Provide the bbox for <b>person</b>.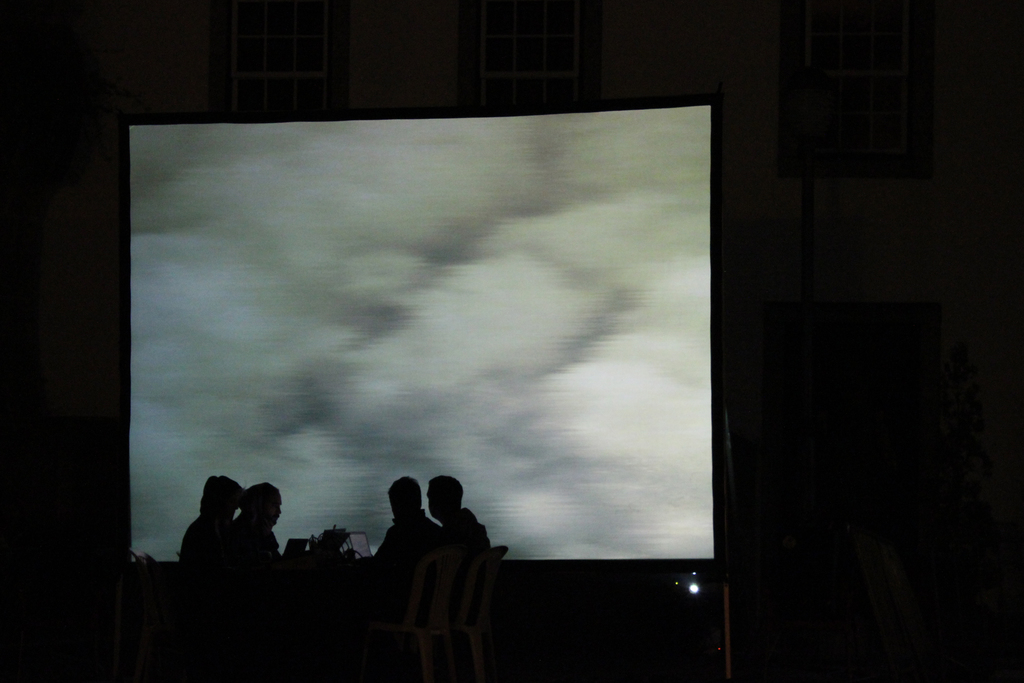
221/481/313/576.
